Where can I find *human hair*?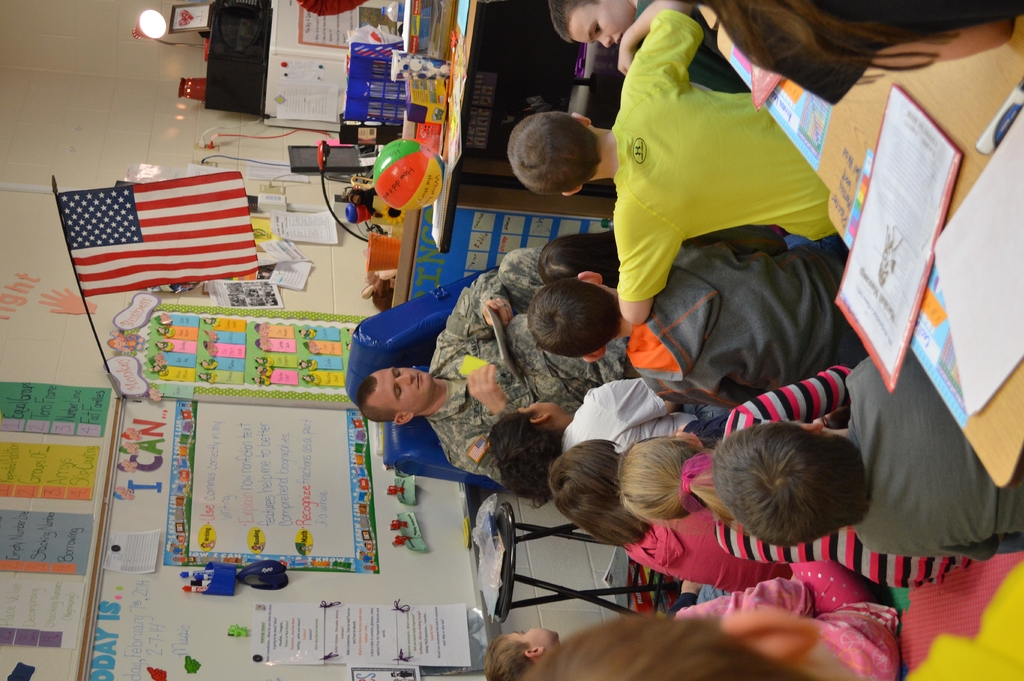
You can find it at <bbox>550, 0, 597, 44</bbox>.
